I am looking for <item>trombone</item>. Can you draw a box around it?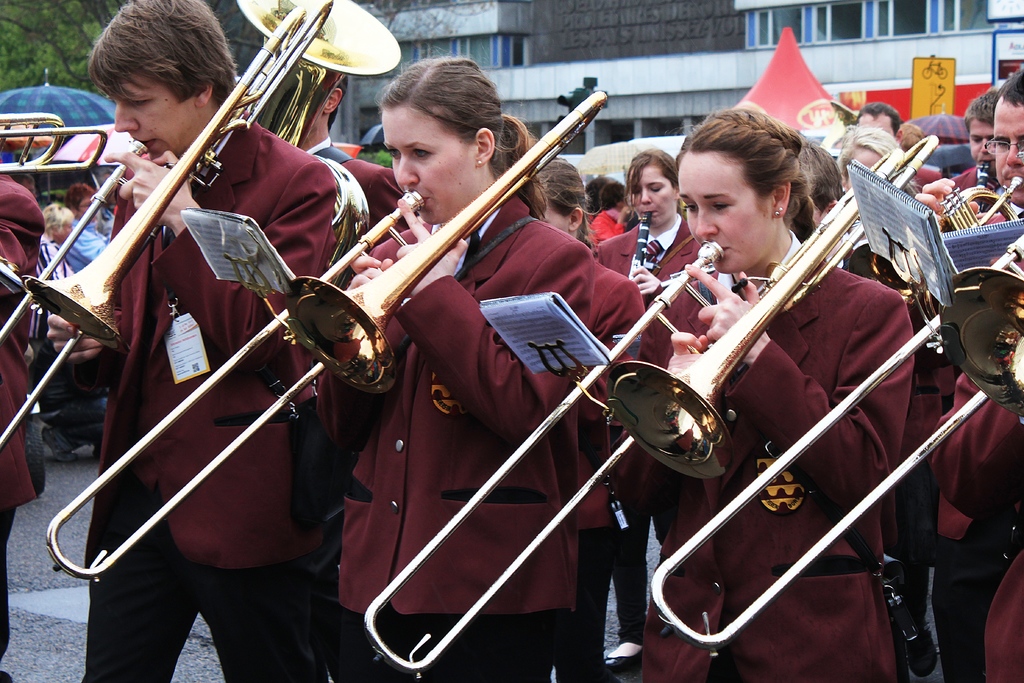
Sure, the bounding box is {"left": 0, "top": 0, "right": 330, "bottom": 456}.
